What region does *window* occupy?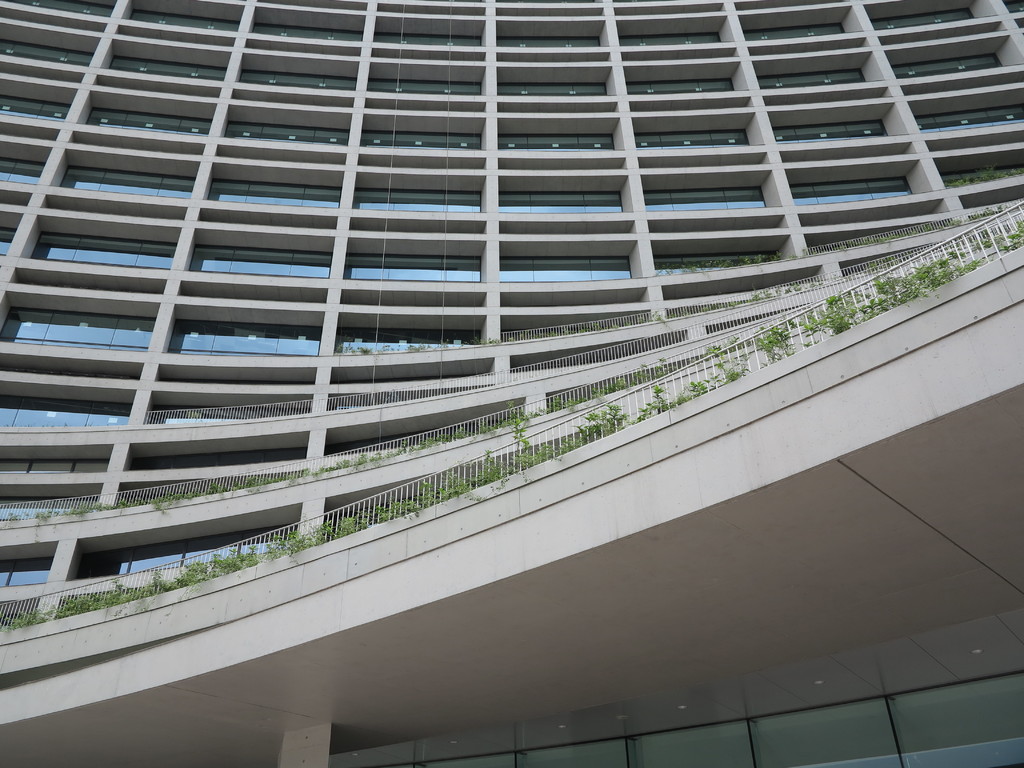
(646,182,768,210).
